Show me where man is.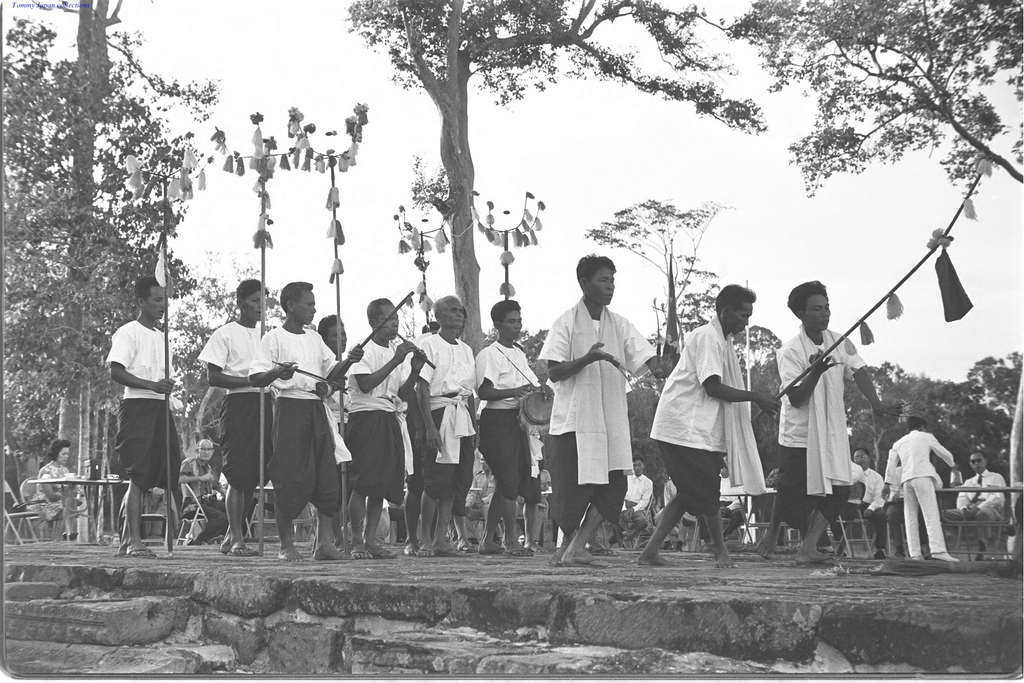
man is at (94, 277, 184, 550).
